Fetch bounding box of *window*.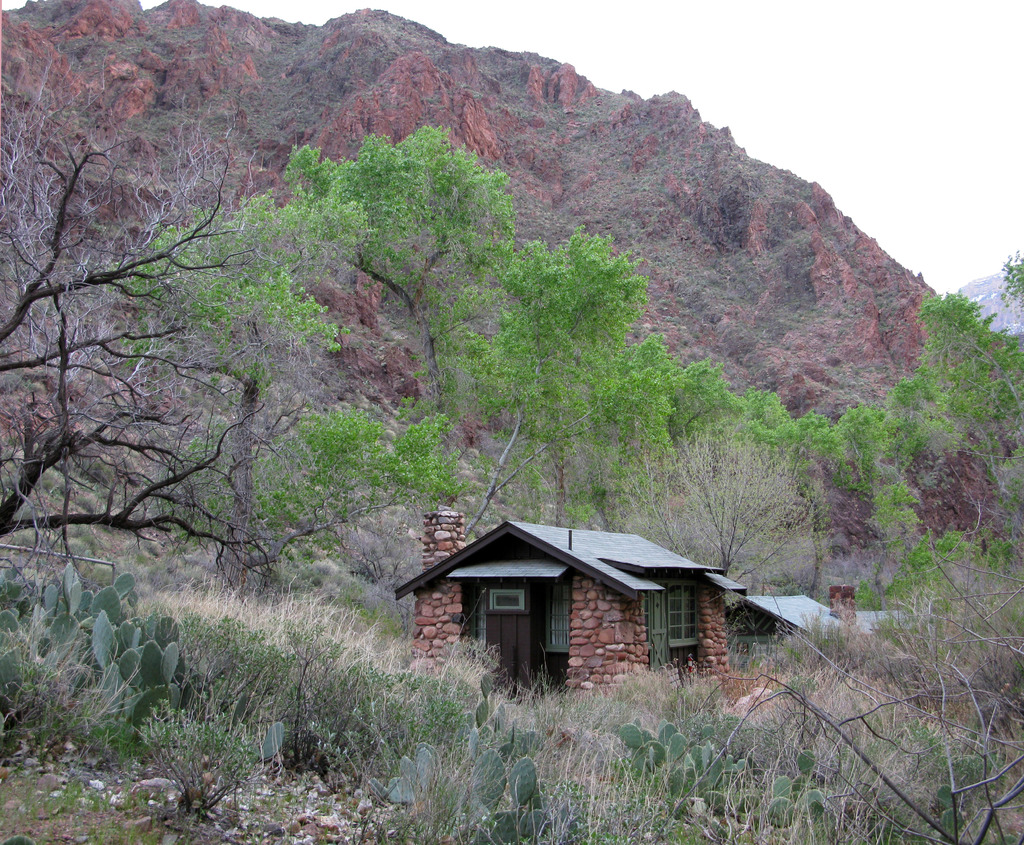
Bbox: <region>489, 591, 524, 607</region>.
